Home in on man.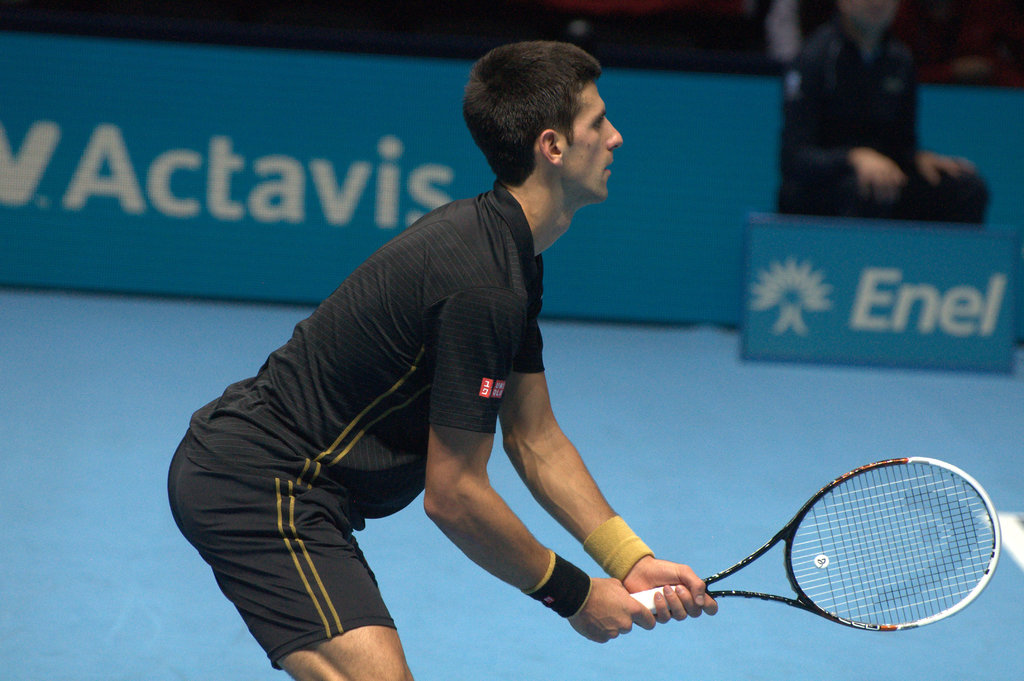
Homed in at {"left": 228, "top": 22, "right": 765, "bottom": 680}.
